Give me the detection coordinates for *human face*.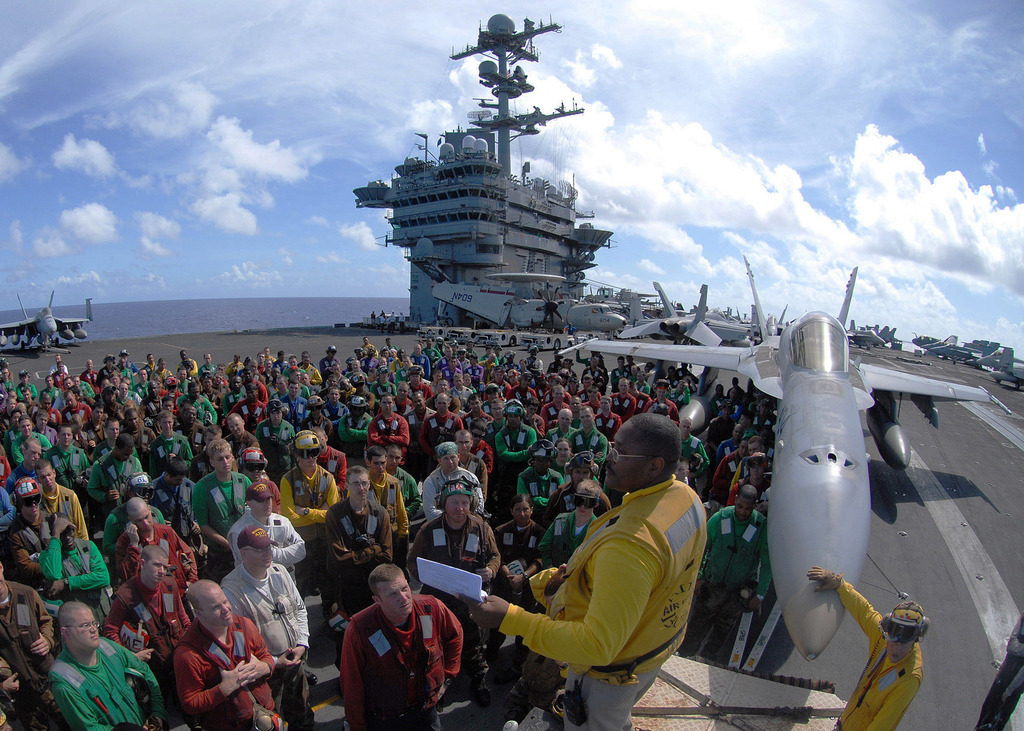
detection(382, 396, 394, 413).
